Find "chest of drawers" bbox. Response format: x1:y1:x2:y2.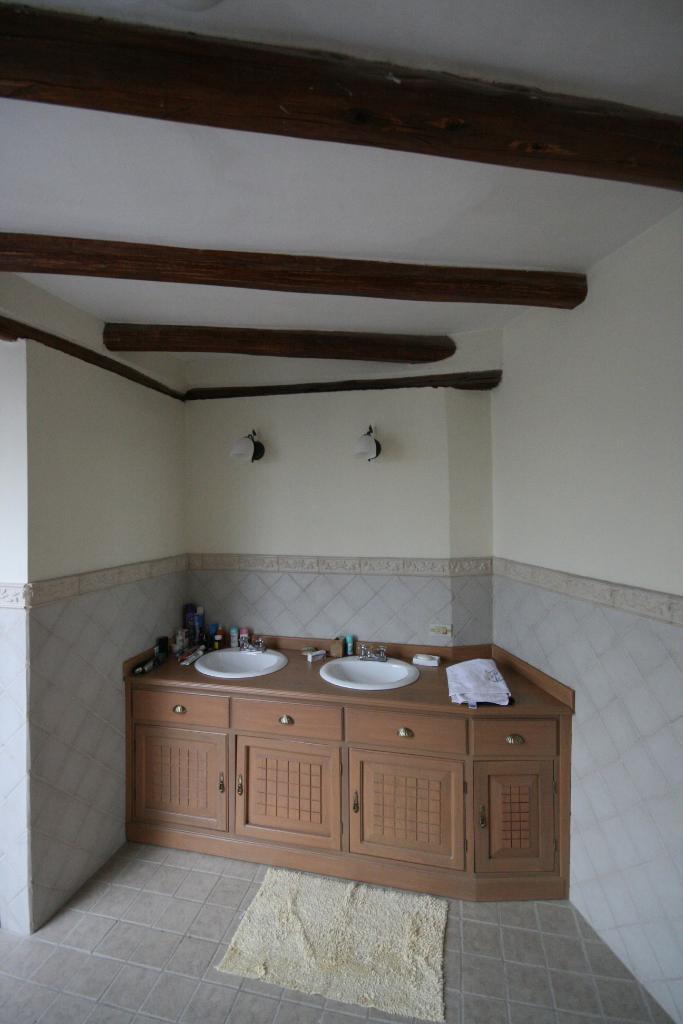
129:629:575:902.
